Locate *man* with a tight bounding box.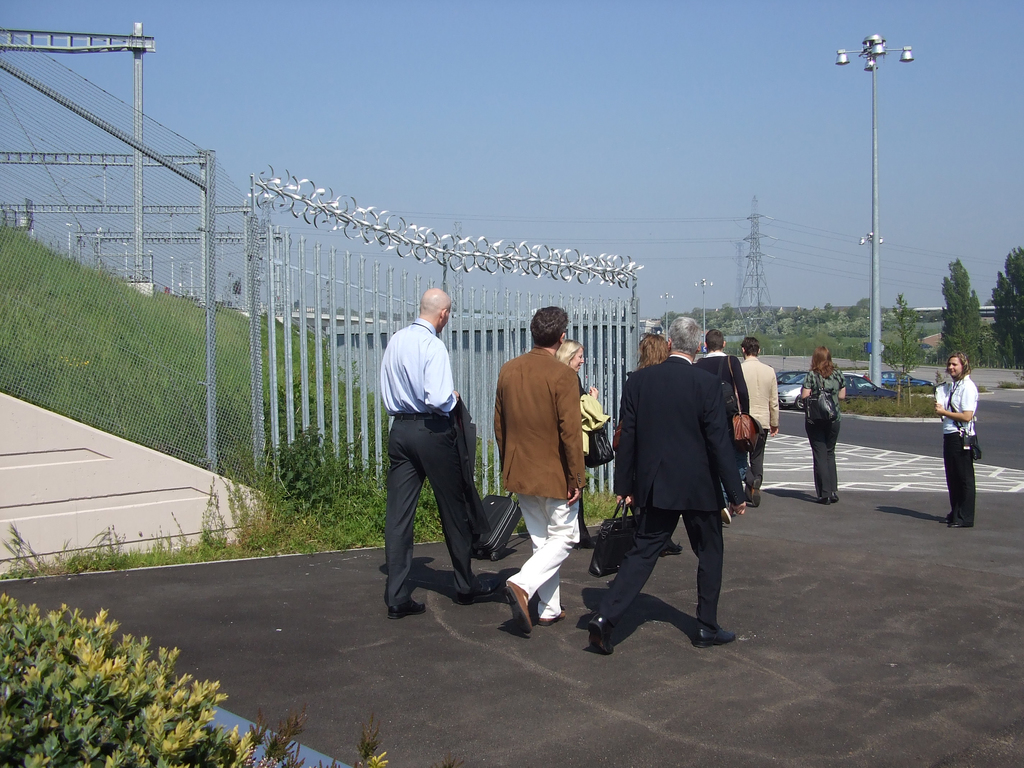
<bbox>586, 317, 744, 659</bbox>.
